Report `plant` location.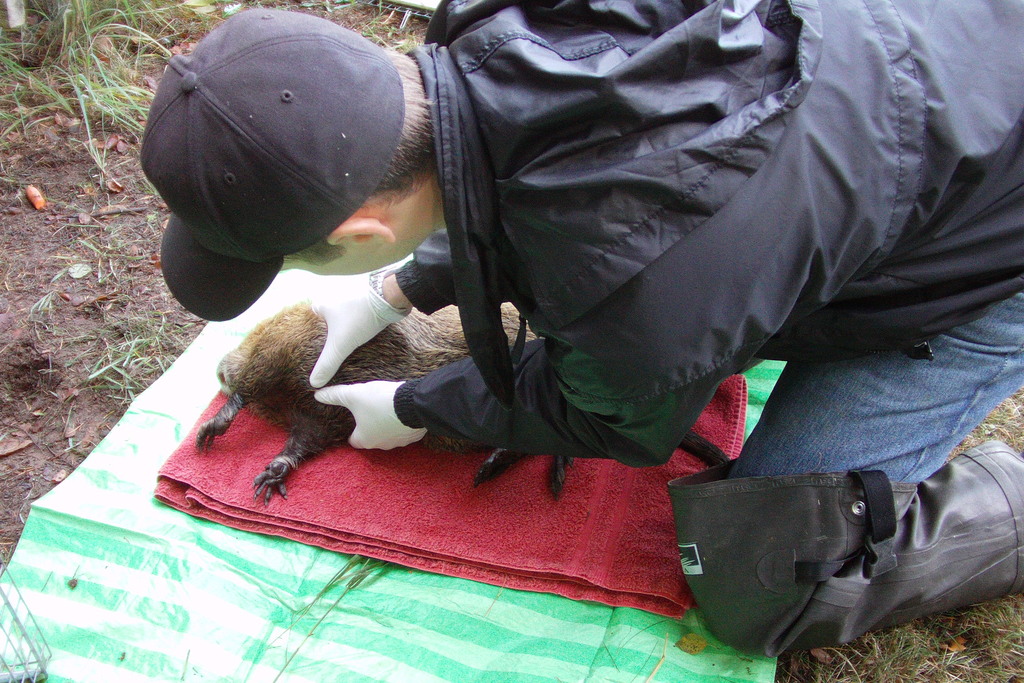
Report: [x1=766, y1=379, x2=1023, y2=682].
